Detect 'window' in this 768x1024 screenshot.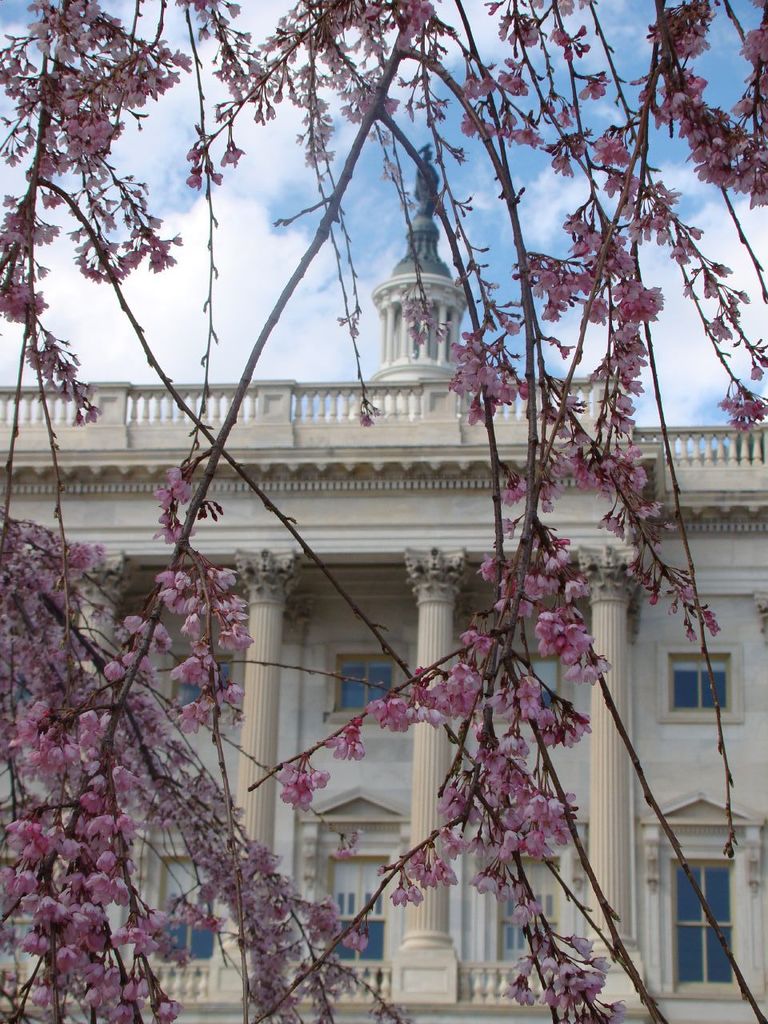
Detection: [670, 858, 730, 982].
